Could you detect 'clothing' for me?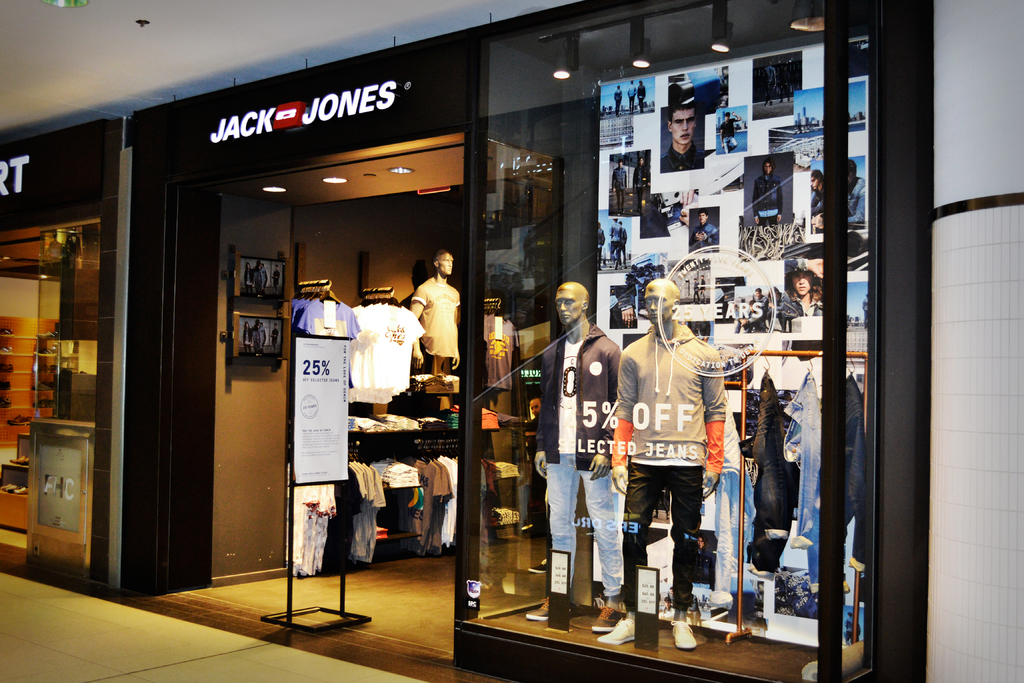
Detection result: BBox(739, 375, 791, 580).
